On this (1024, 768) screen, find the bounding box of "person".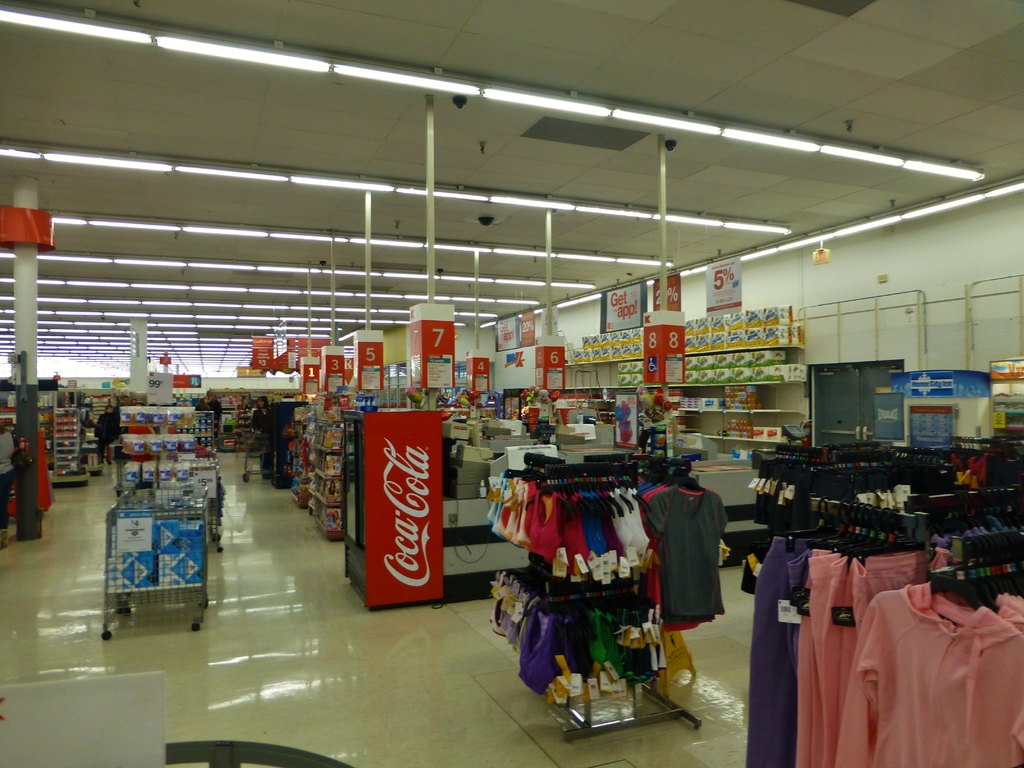
Bounding box: 248:393:275:475.
